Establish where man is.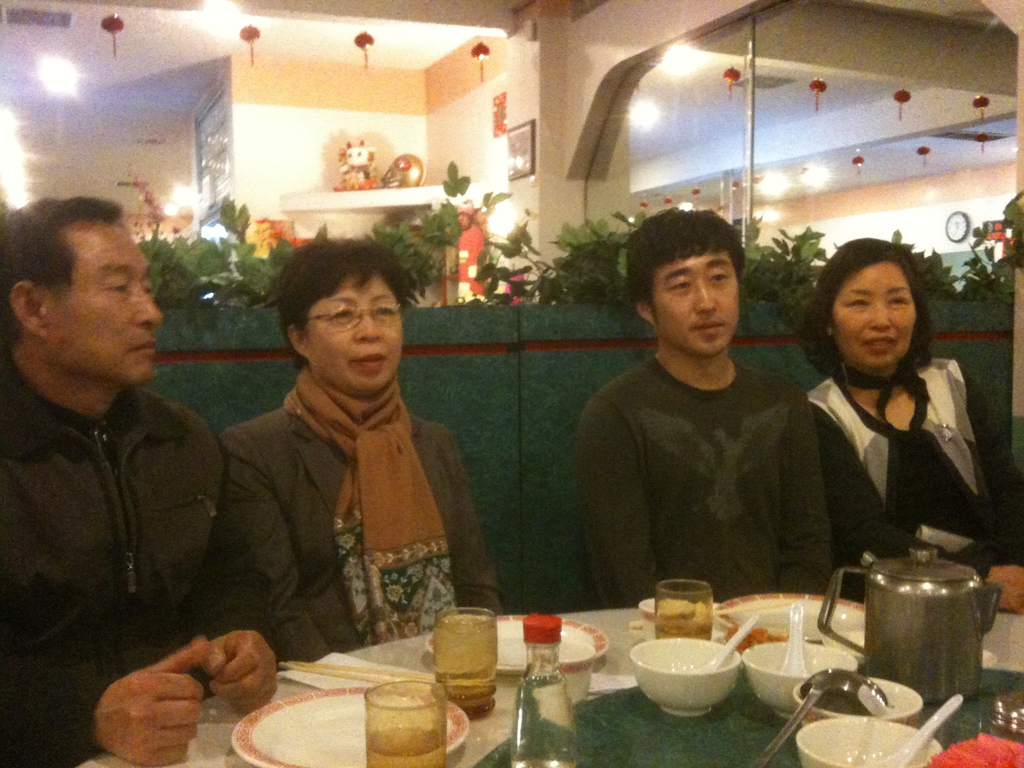
Established at Rect(0, 195, 244, 723).
